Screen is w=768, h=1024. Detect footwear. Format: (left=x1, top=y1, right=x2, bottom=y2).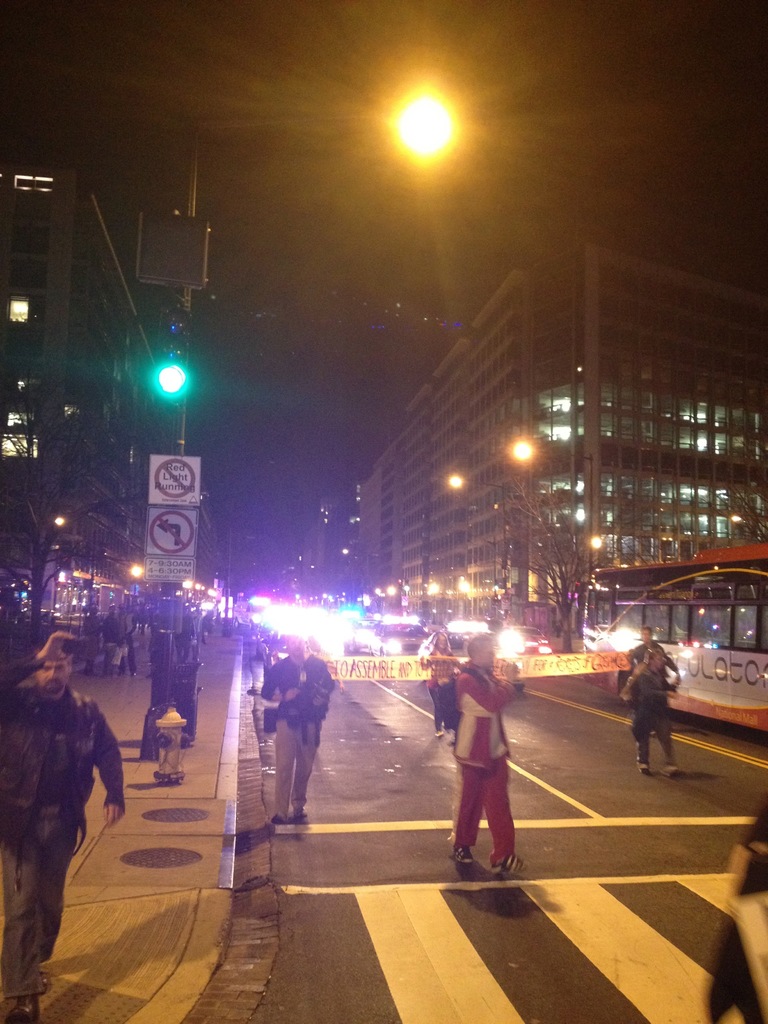
(left=301, top=808, right=310, bottom=818).
